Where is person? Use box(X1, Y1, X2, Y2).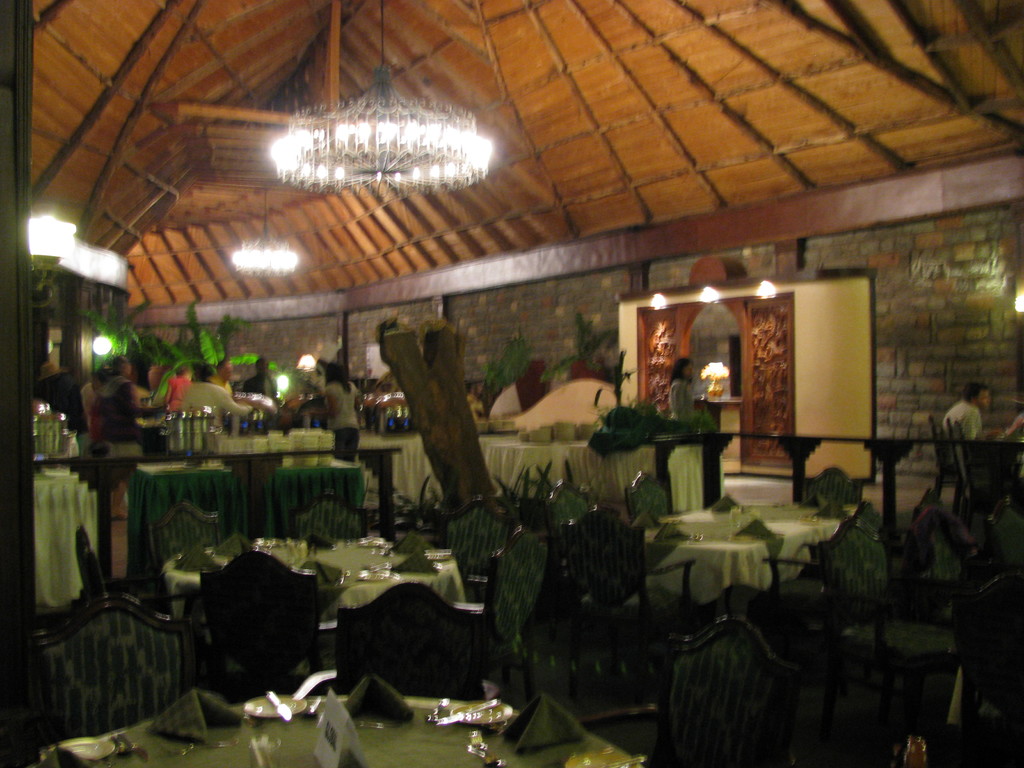
box(168, 363, 270, 451).
